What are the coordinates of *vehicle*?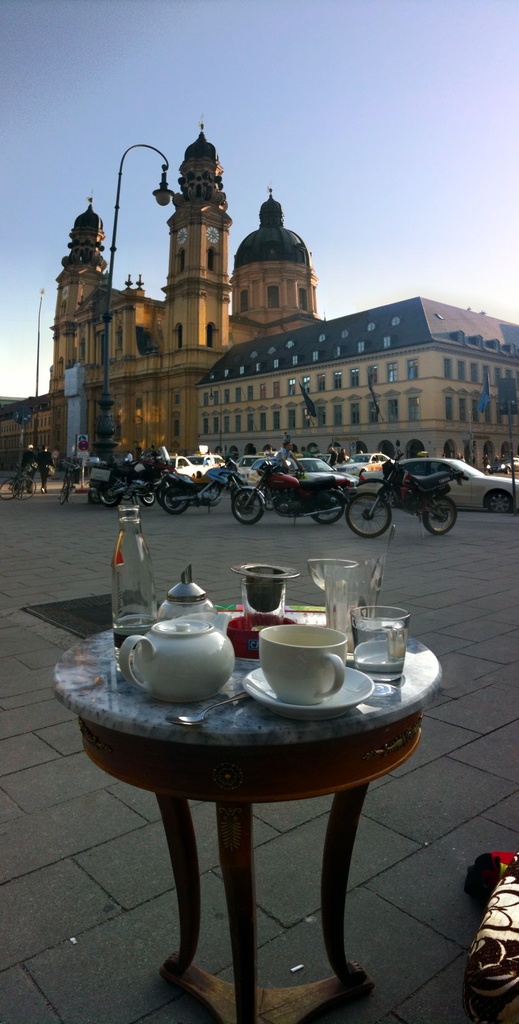
350, 459, 518, 518.
